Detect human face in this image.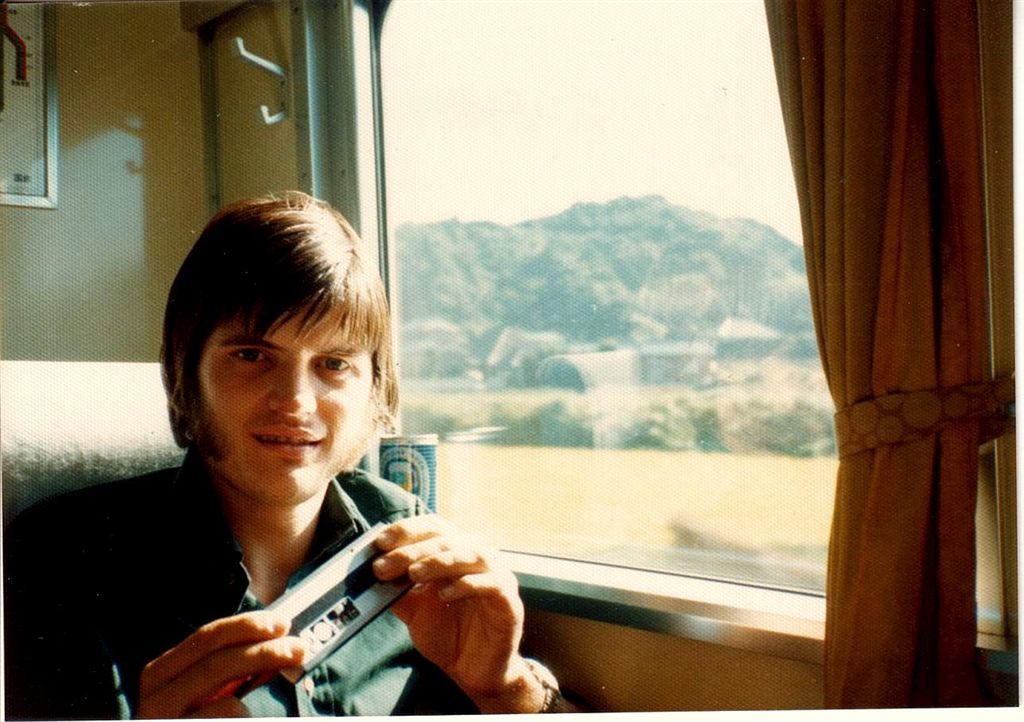
Detection: 196, 302, 372, 505.
